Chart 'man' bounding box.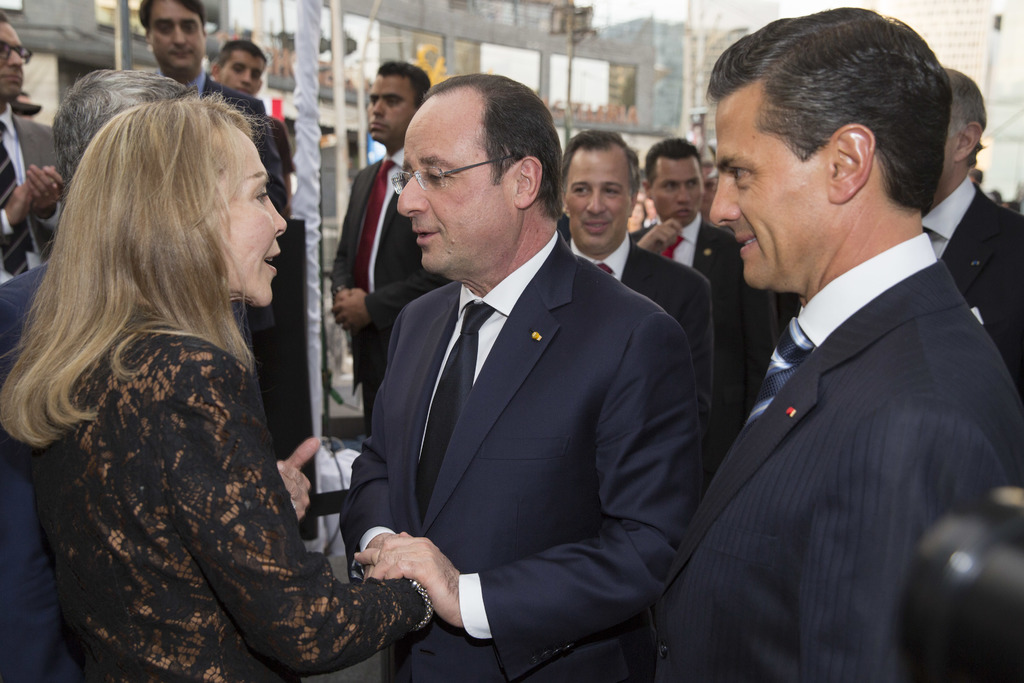
Charted: 337,70,706,682.
